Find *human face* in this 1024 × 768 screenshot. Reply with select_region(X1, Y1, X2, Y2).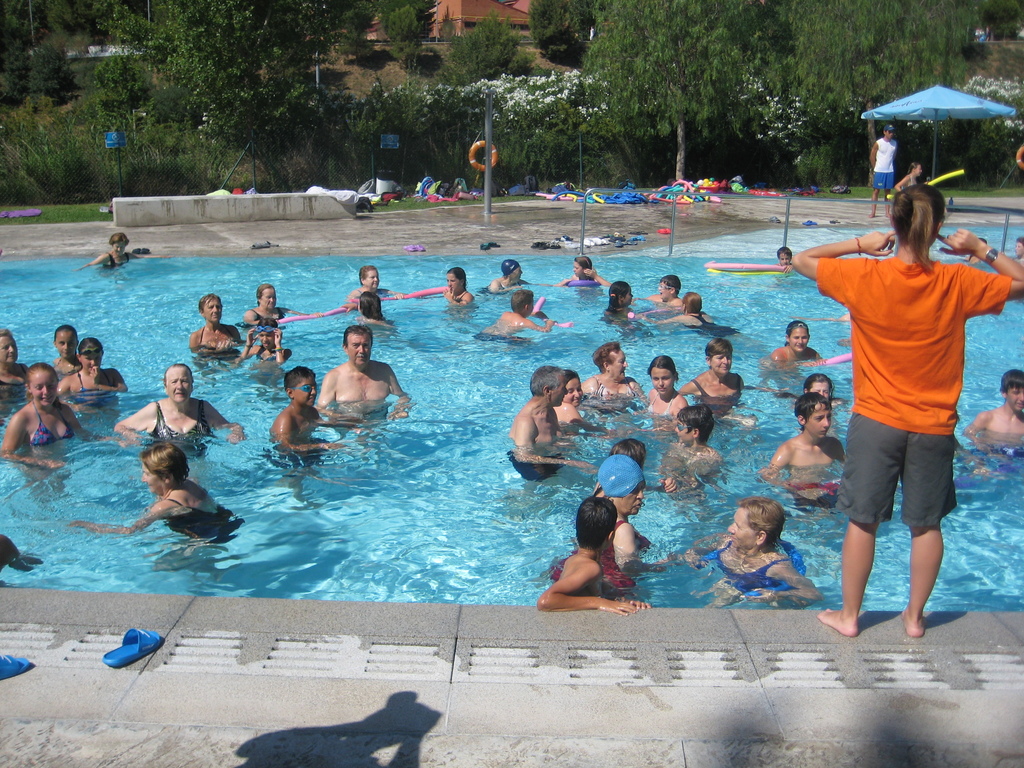
select_region(609, 352, 627, 376).
